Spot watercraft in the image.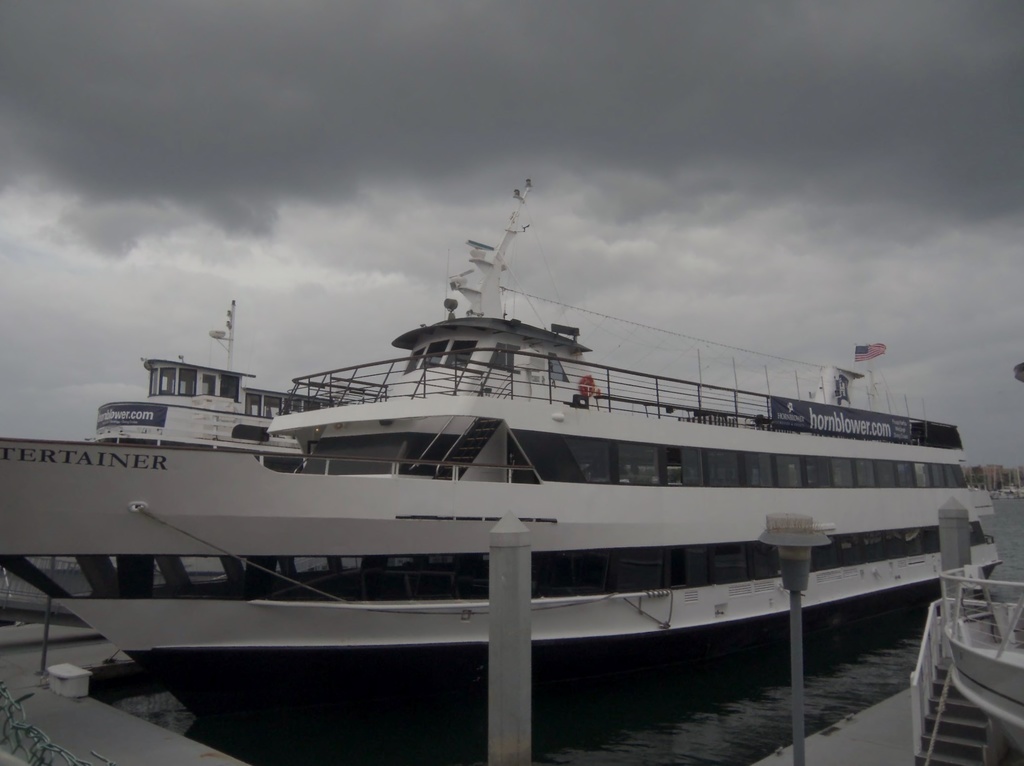
watercraft found at (909,493,1023,765).
